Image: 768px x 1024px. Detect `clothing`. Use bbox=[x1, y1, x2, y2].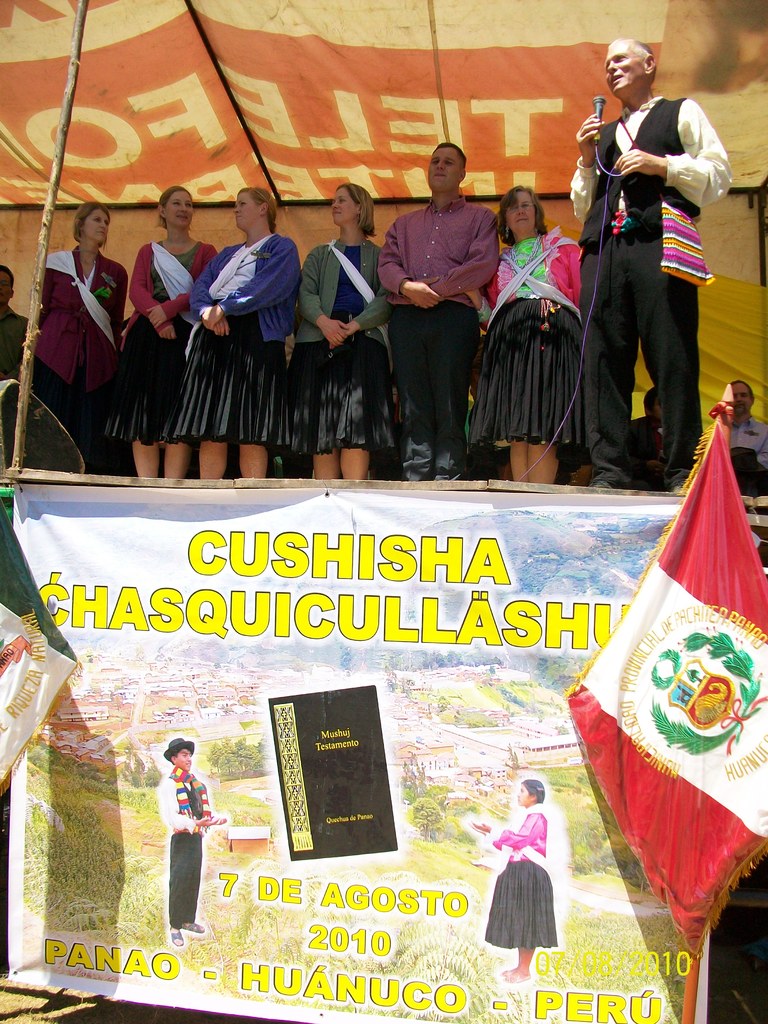
bbox=[164, 772, 215, 934].
